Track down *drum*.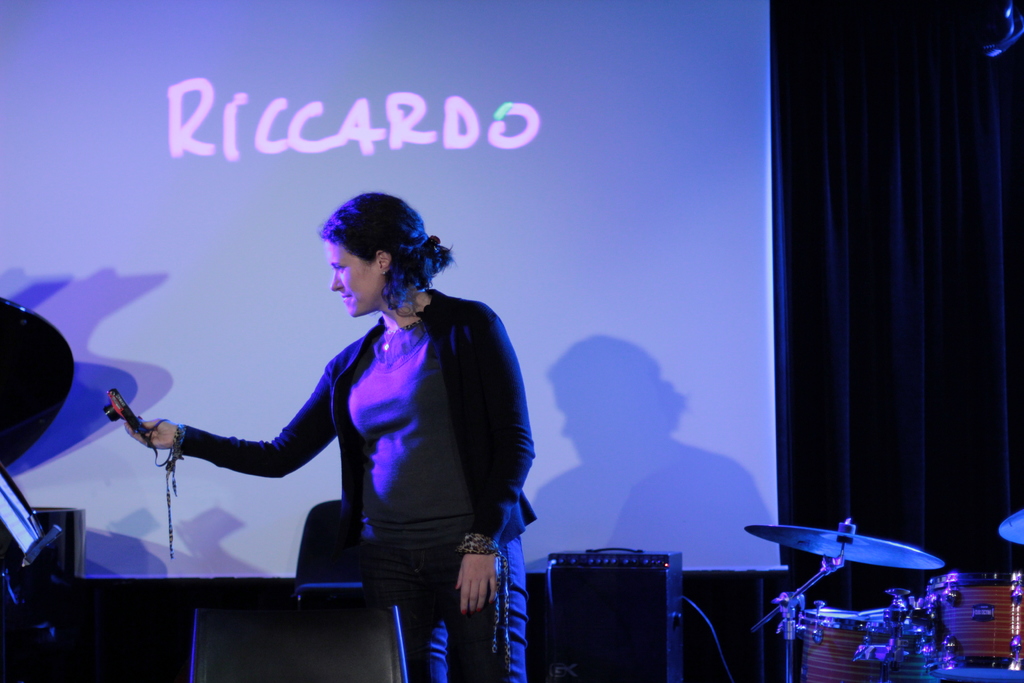
Tracked to (927,576,1023,666).
